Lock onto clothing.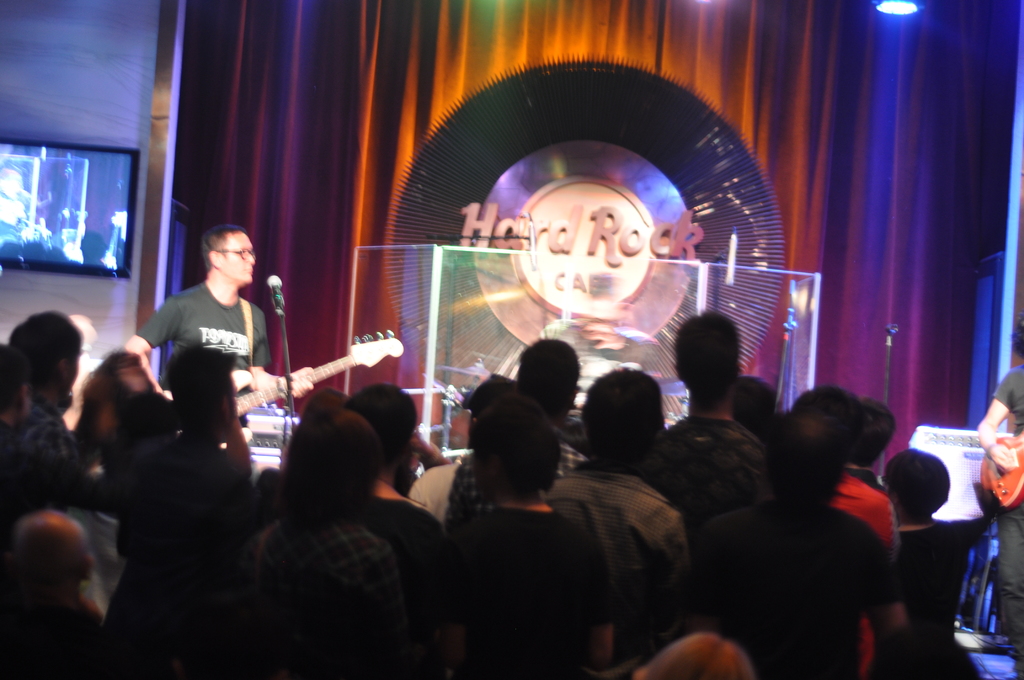
Locked: 111/425/254/679.
